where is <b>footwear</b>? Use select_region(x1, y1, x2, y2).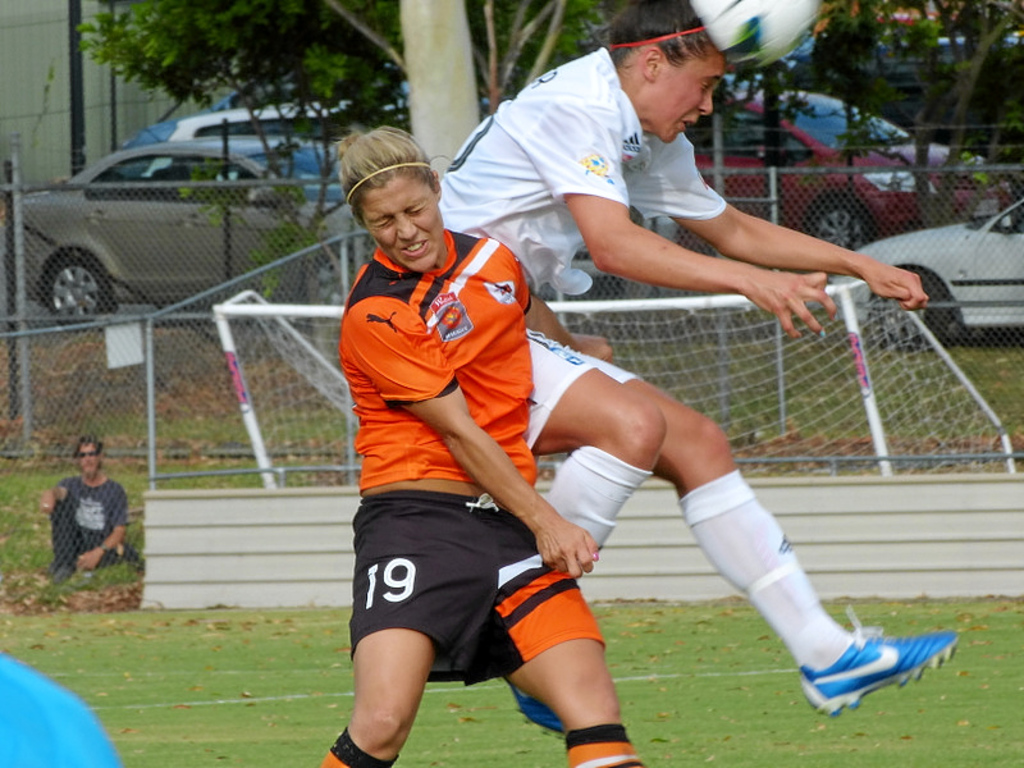
select_region(51, 564, 69, 585).
